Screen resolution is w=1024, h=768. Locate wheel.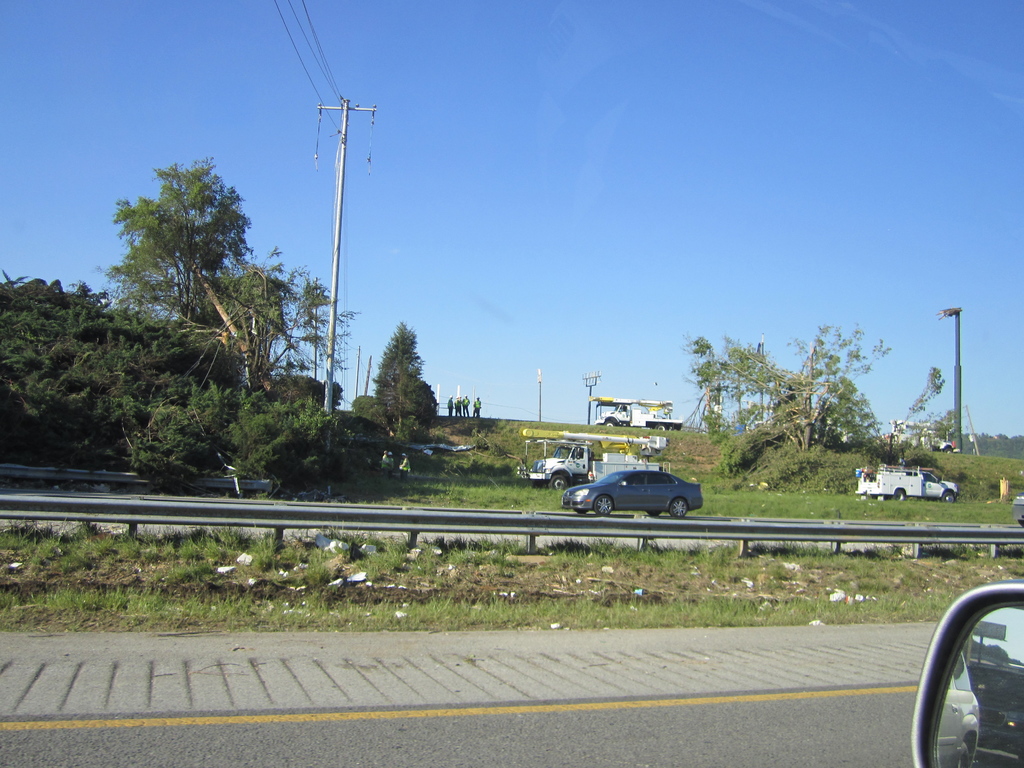
x1=672 y1=502 x2=689 y2=520.
